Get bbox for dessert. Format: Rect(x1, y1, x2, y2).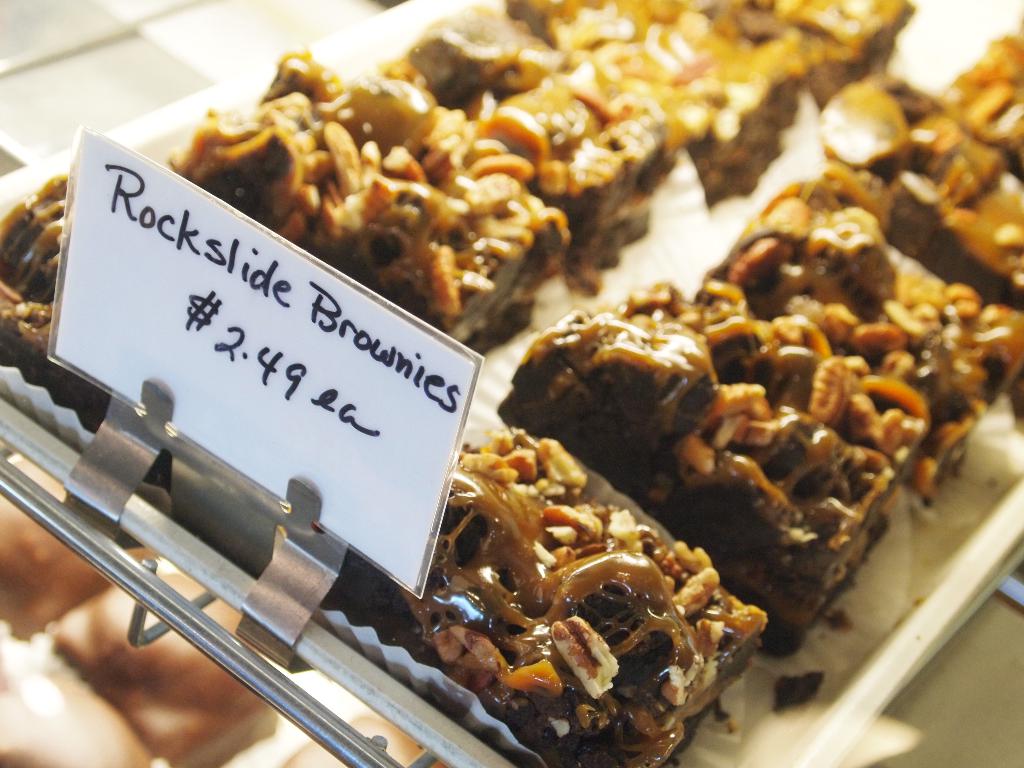
Rect(0, 0, 914, 482).
